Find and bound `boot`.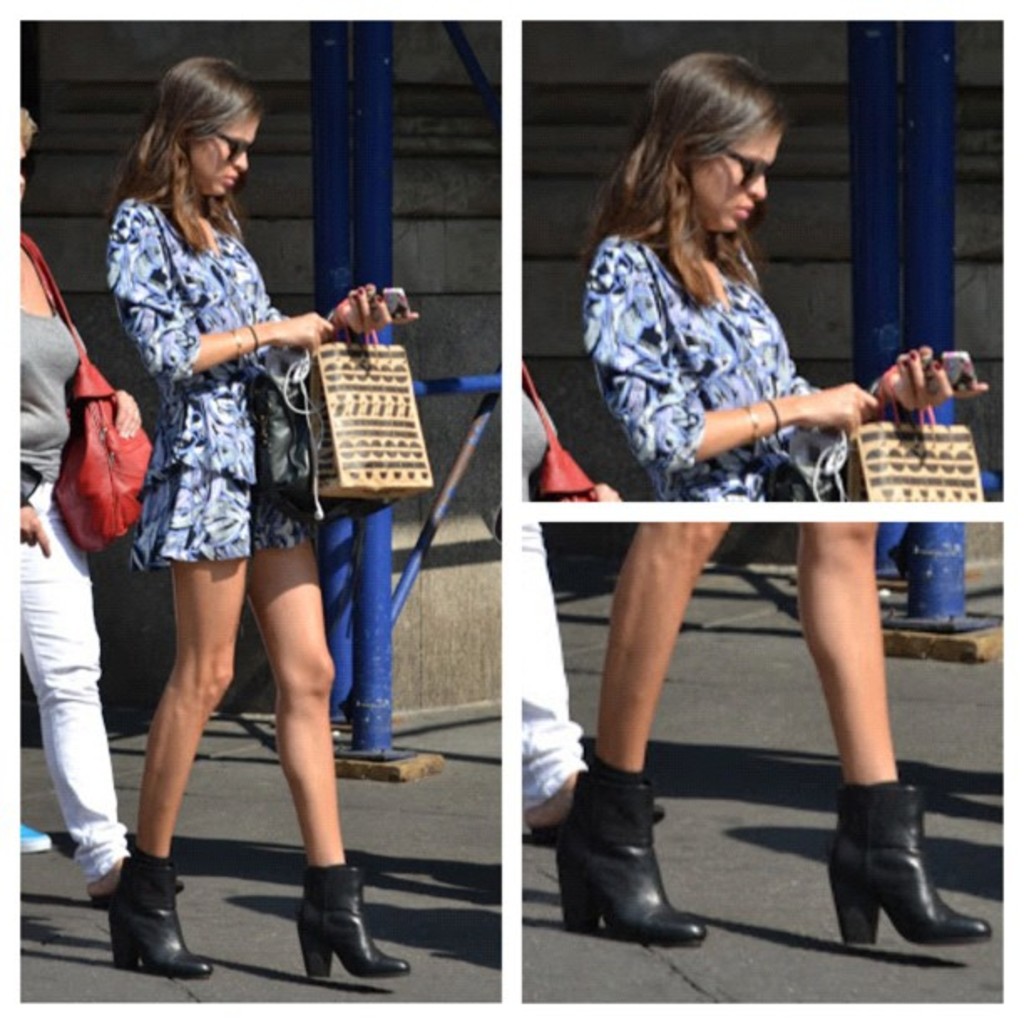
Bound: BBox(550, 753, 709, 940).
